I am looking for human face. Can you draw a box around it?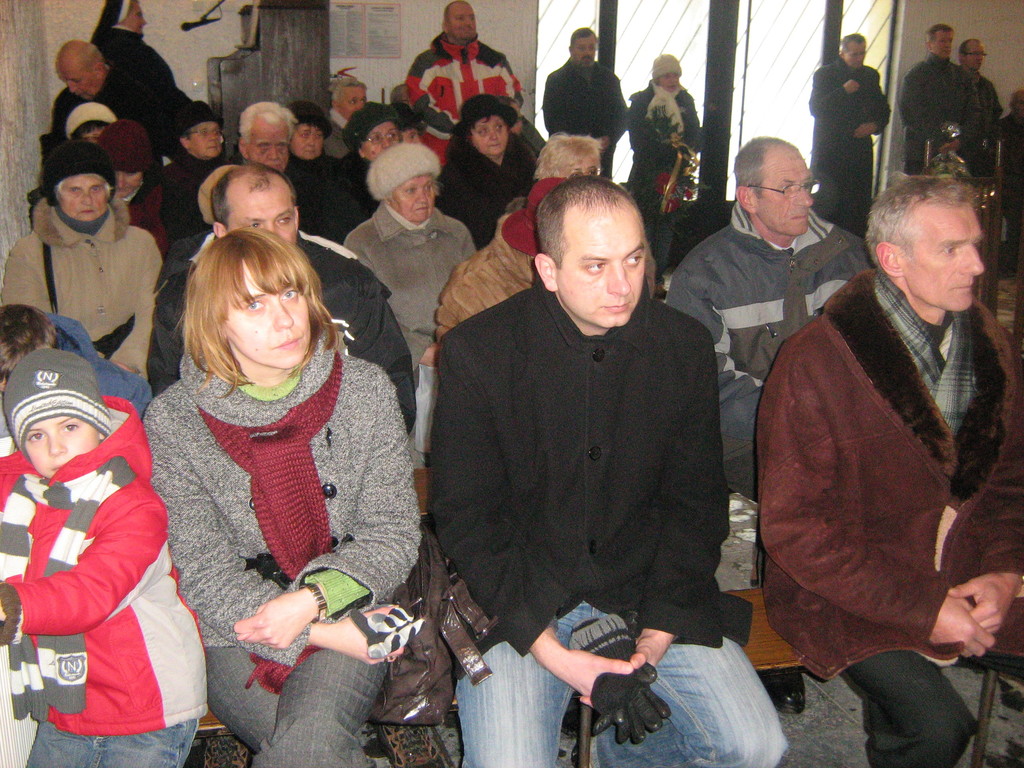
Sure, the bounding box is <box>661,73,680,91</box>.
